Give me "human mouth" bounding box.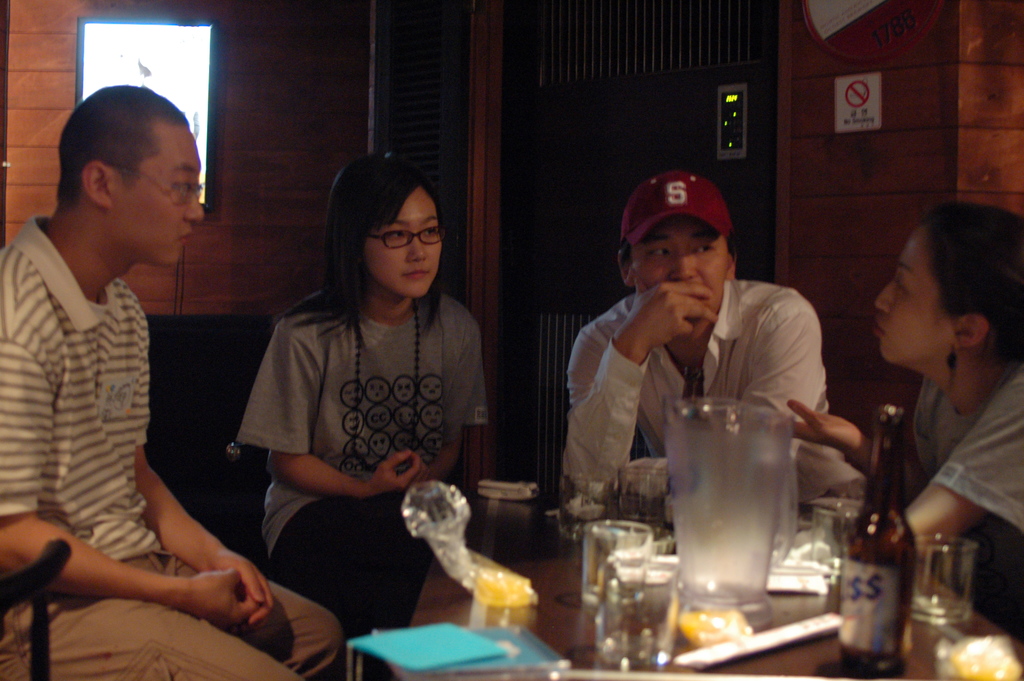
rect(879, 322, 880, 332).
